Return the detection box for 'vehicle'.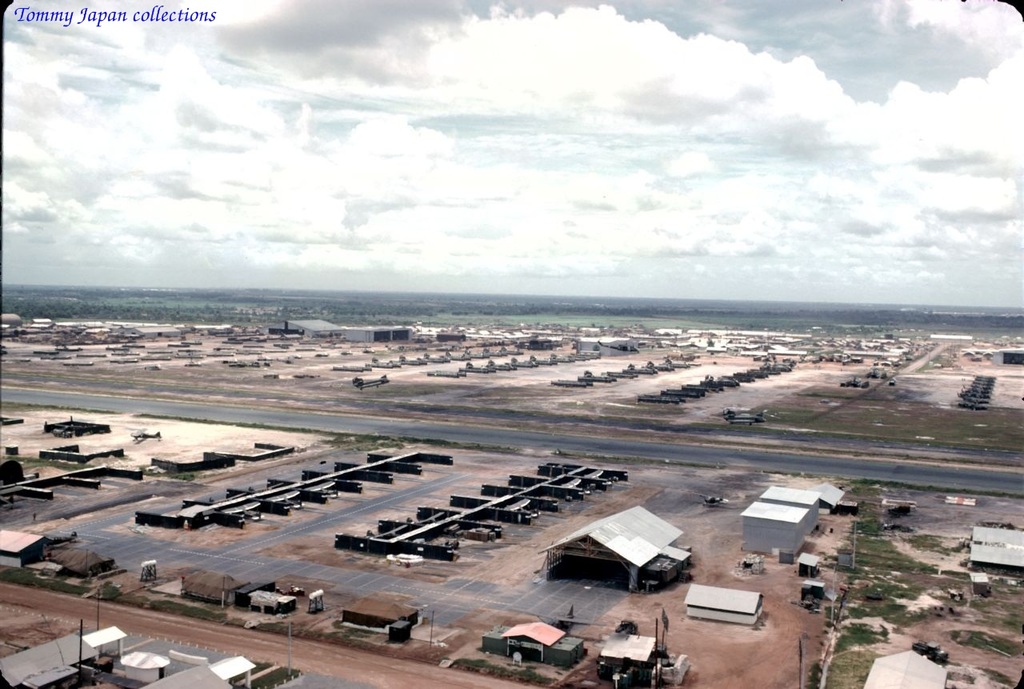
904:640:953:665.
